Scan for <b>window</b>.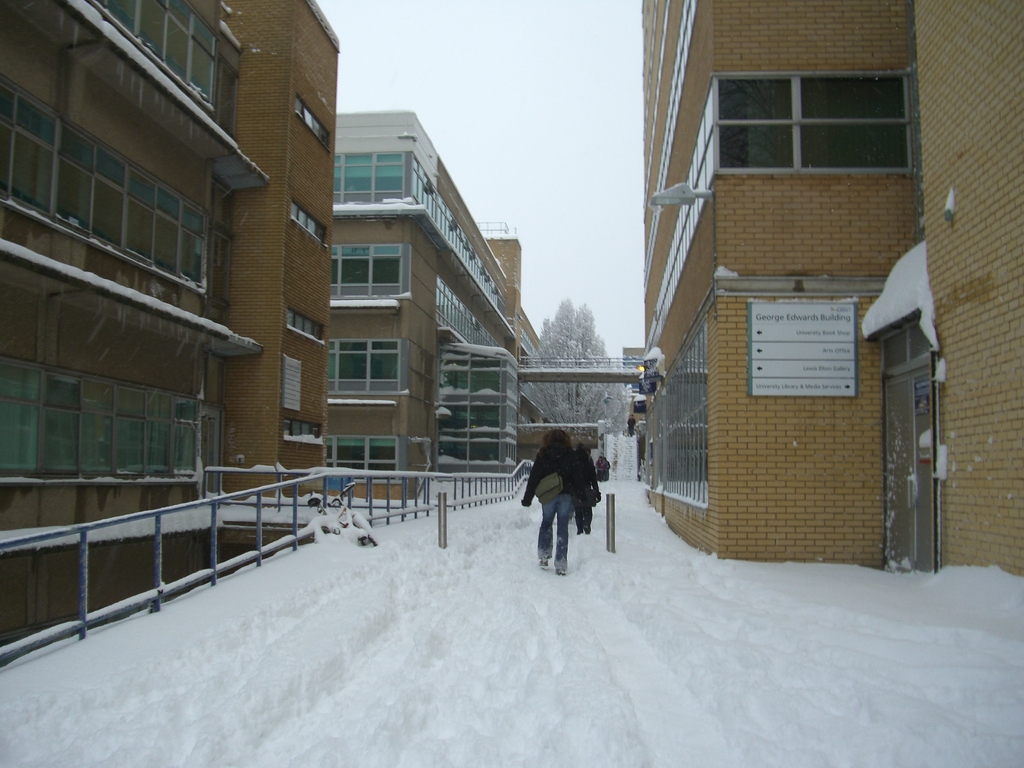
Scan result: bbox(716, 40, 919, 186).
